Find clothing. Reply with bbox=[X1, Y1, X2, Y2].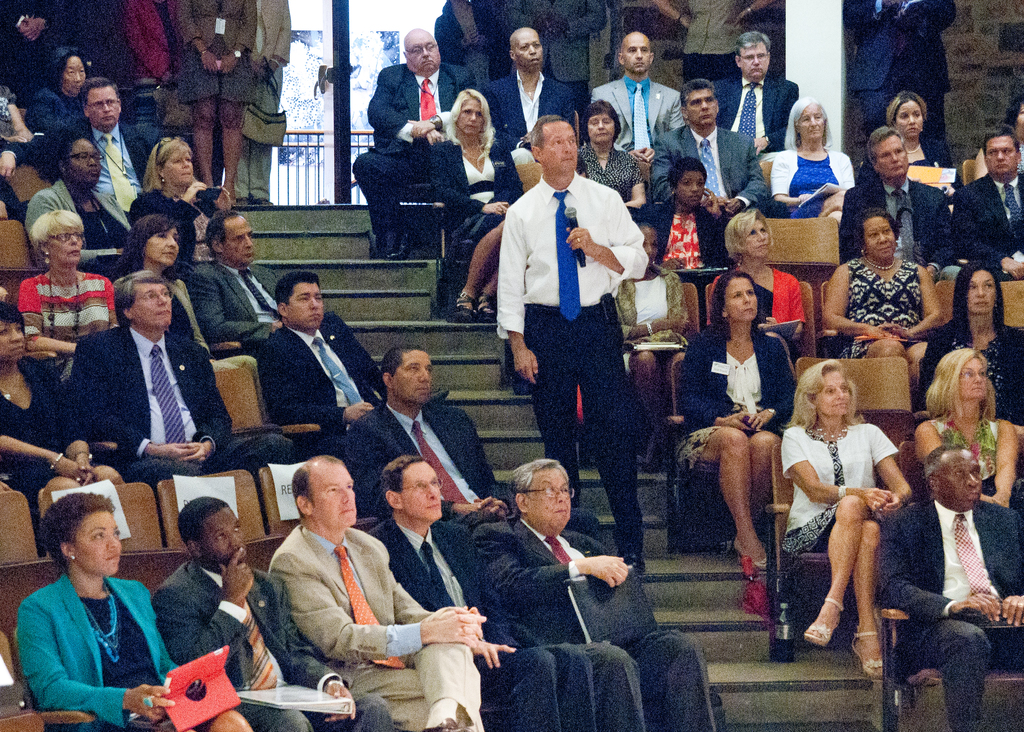
bbox=[150, 554, 396, 731].
